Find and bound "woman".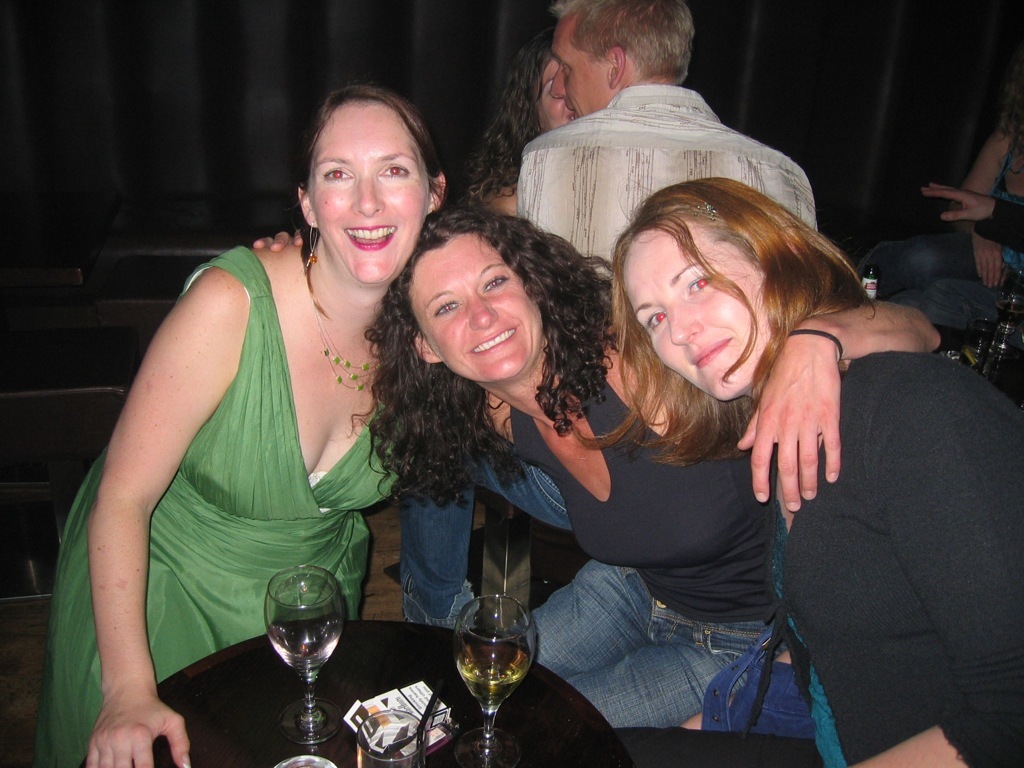
Bound: 343 203 941 729.
